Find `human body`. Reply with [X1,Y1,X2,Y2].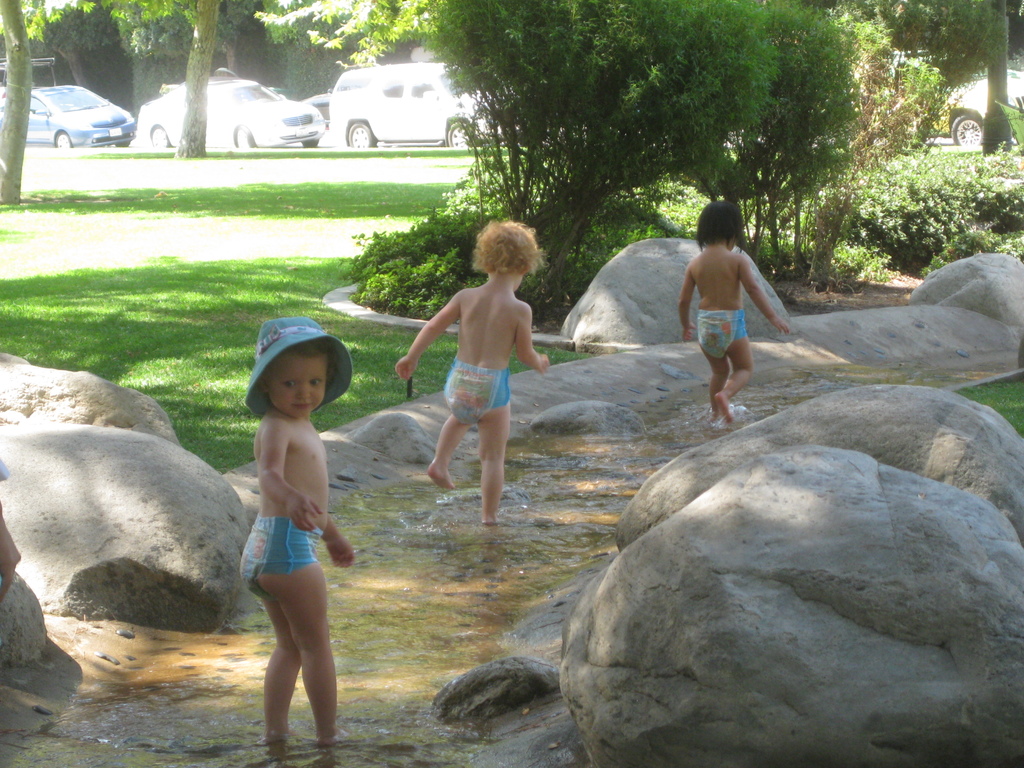
[397,269,550,540].
